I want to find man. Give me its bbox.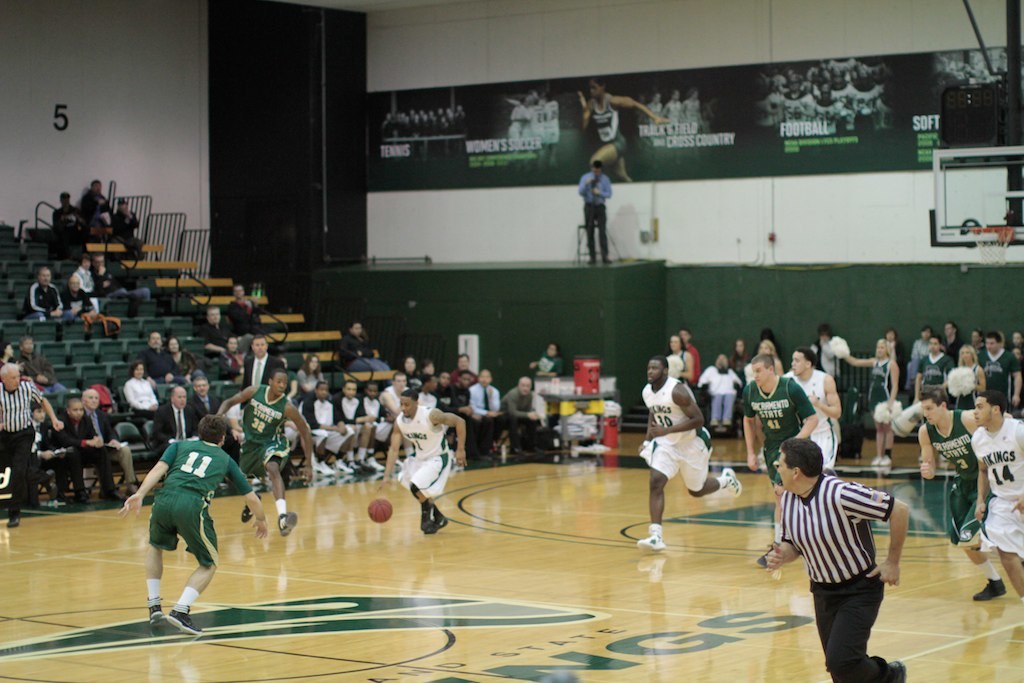
243:336:277:406.
